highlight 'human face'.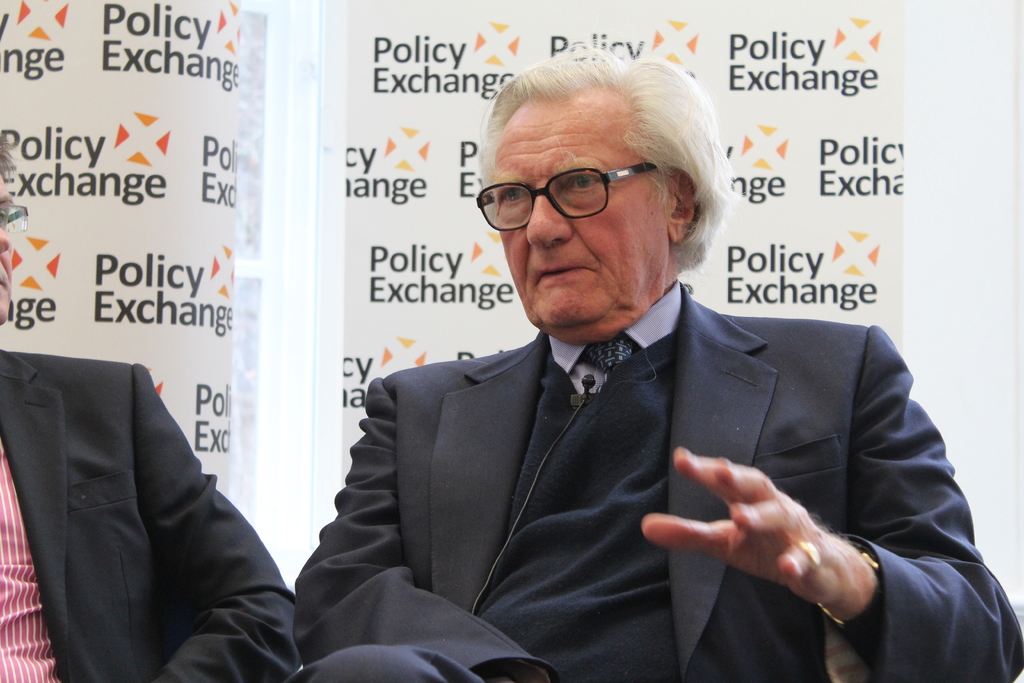
Highlighted region: {"left": 488, "top": 94, "right": 668, "bottom": 333}.
